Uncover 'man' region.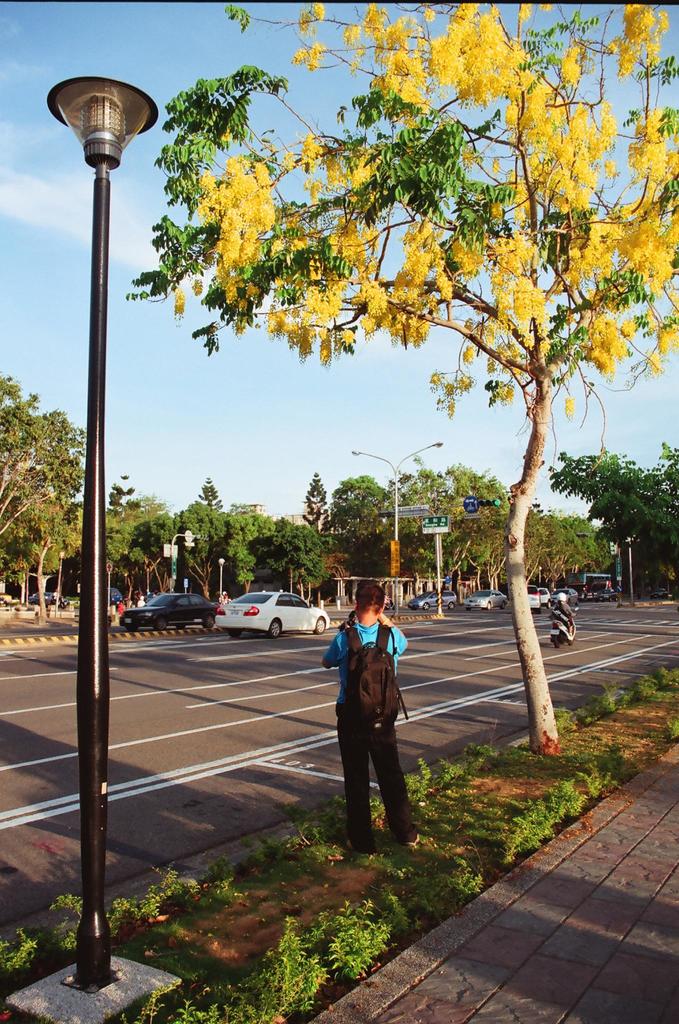
Uncovered: (x1=333, y1=602, x2=421, y2=861).
